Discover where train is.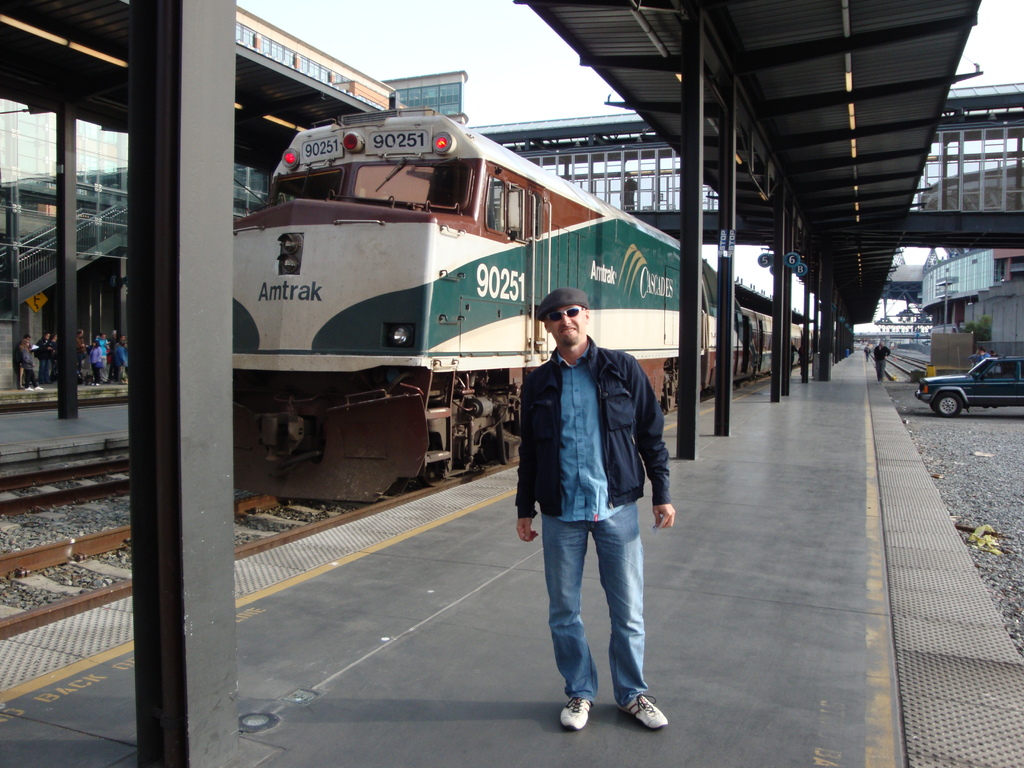
Discovered at bbox=(855, 324, 931, 340).
